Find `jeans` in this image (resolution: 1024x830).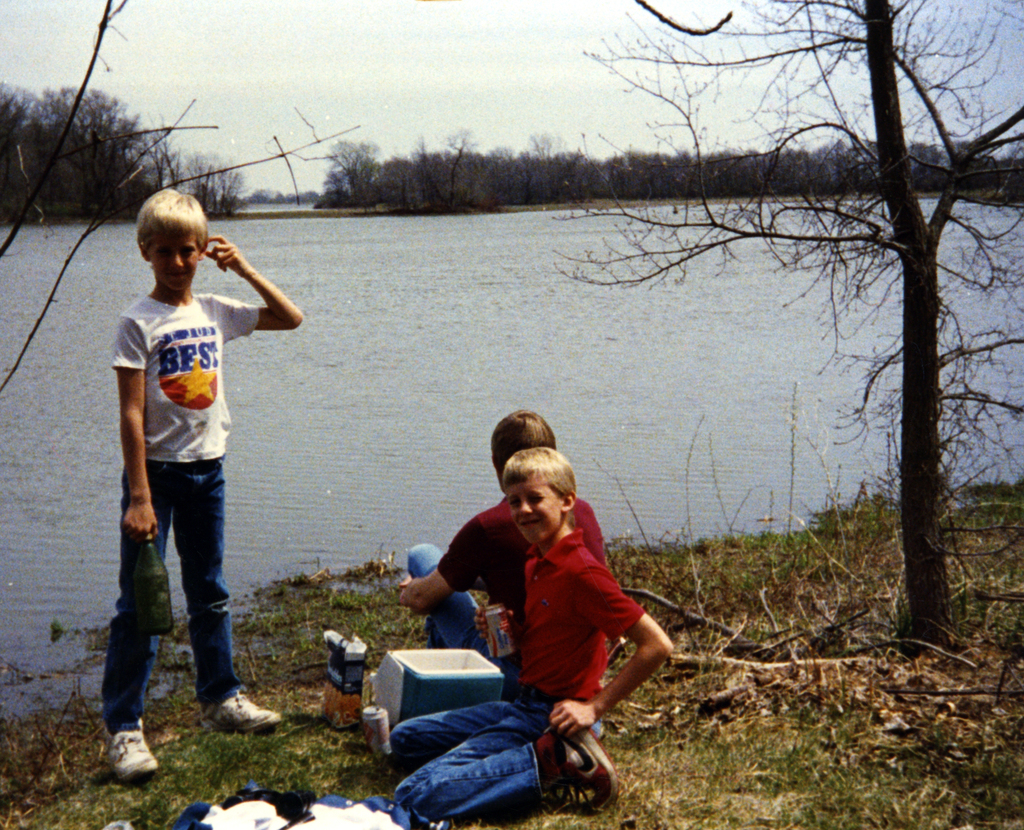
locate(117, 459, 237, 741).
